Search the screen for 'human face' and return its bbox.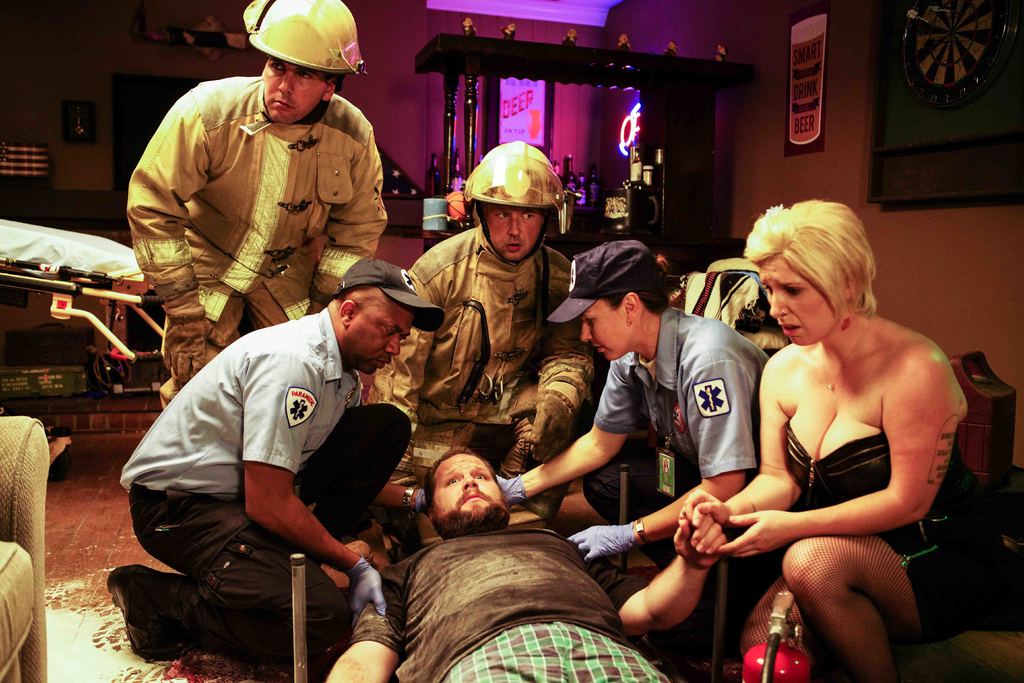
Found: region(762, 258, 836, 347).
